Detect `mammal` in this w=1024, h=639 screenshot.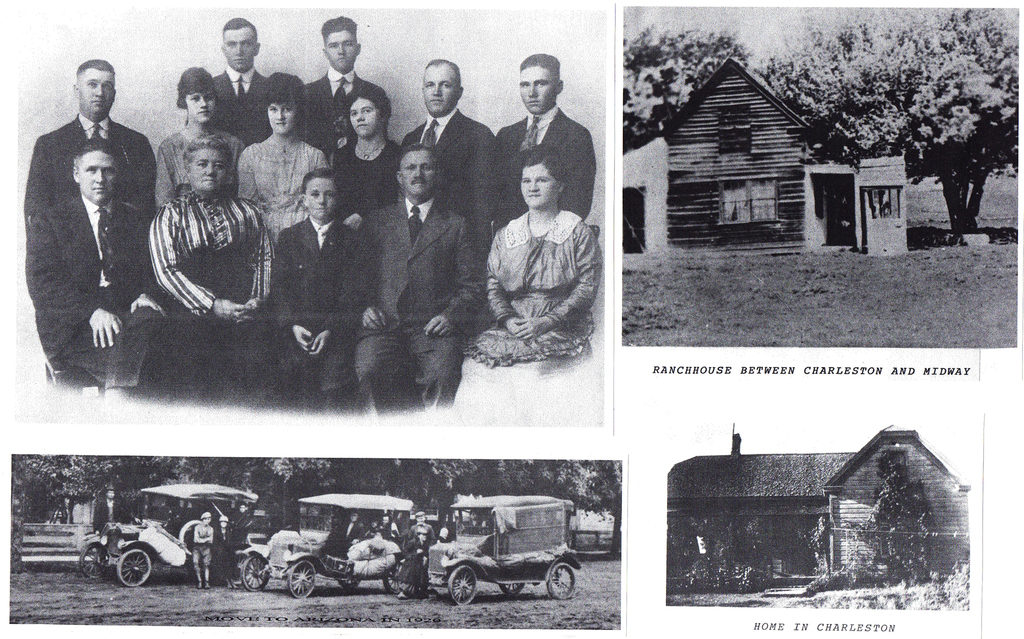
Detection: (left=190, top=510, right=214, bottom=589).
